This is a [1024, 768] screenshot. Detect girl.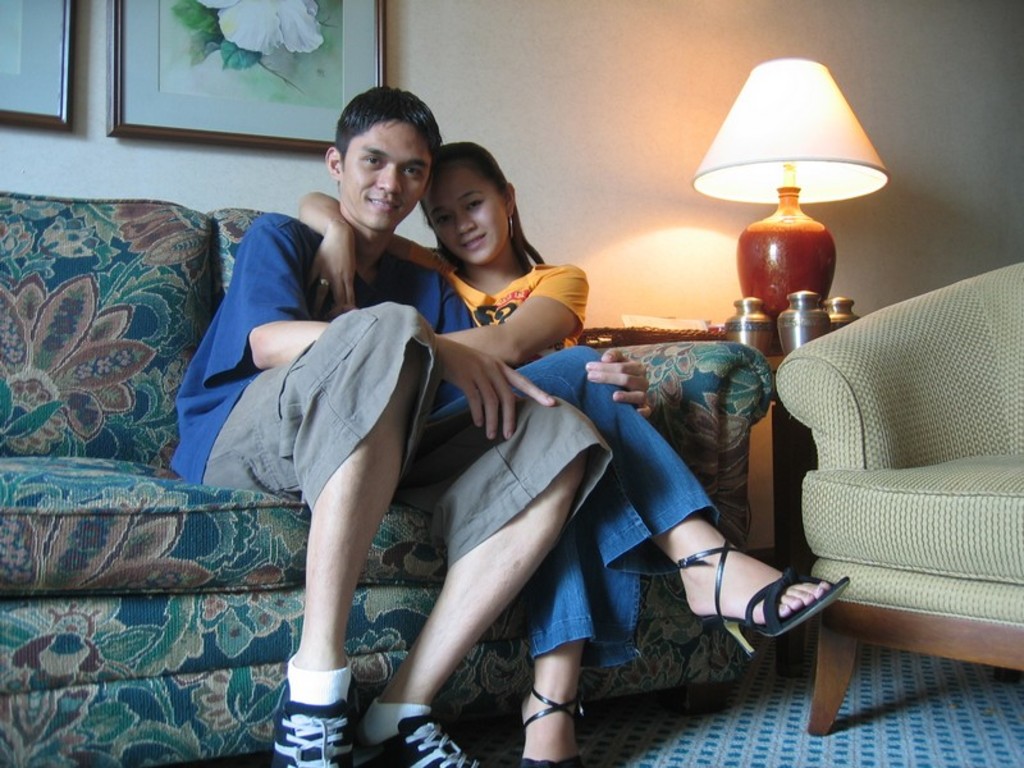
x1=297 y1=132 x2=852 y2=767.
